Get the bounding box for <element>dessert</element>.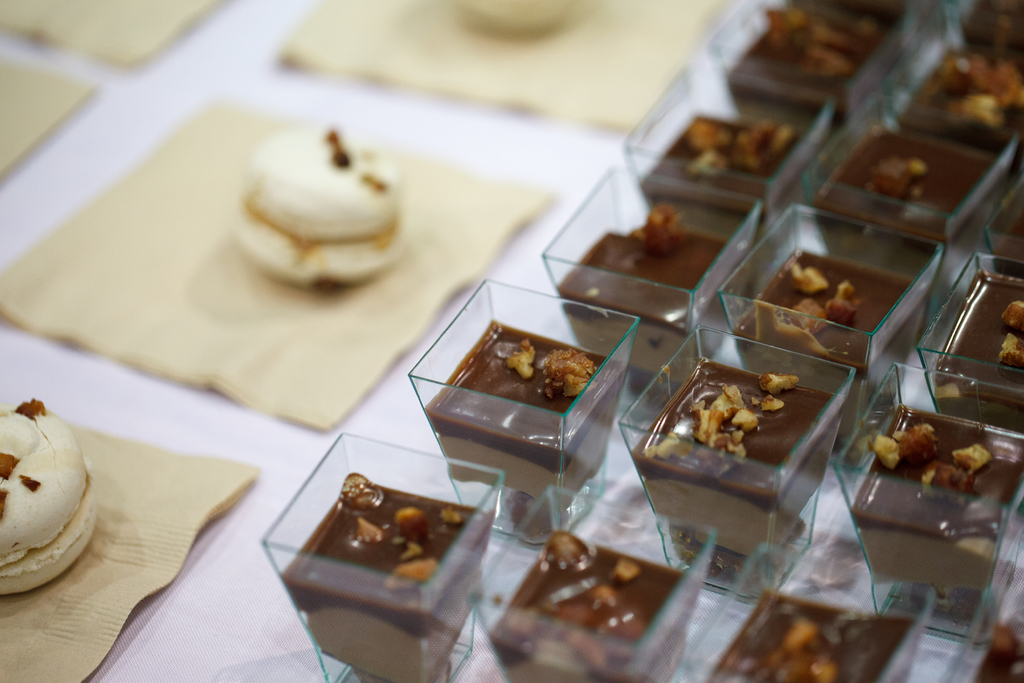
pyautogui.locateOnScreen(224, 130, 435, 301).
